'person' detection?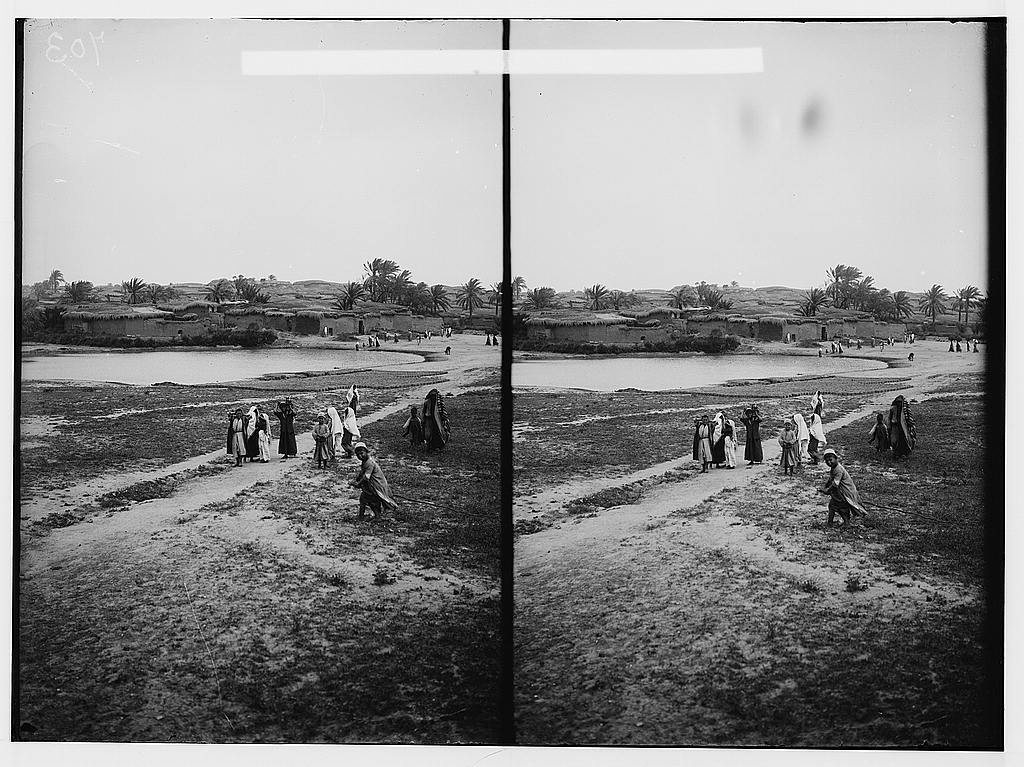
Rect(484, 332, 495, 347)
